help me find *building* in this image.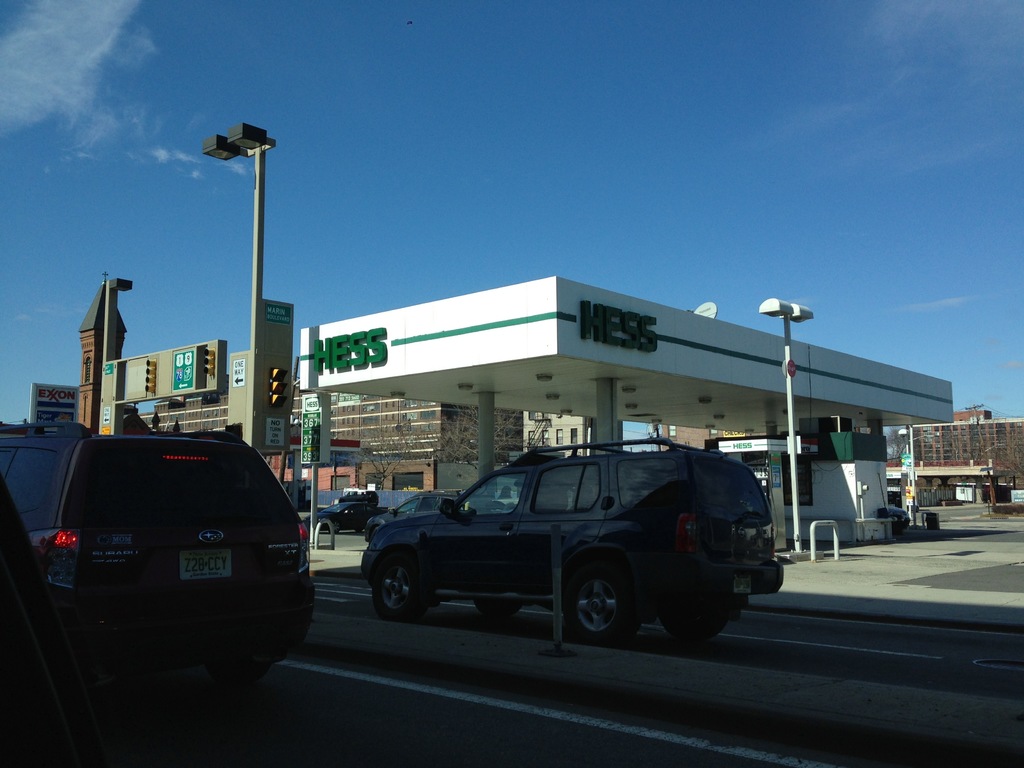
Found it: left=286, top=349, right=528, bottom=524.
